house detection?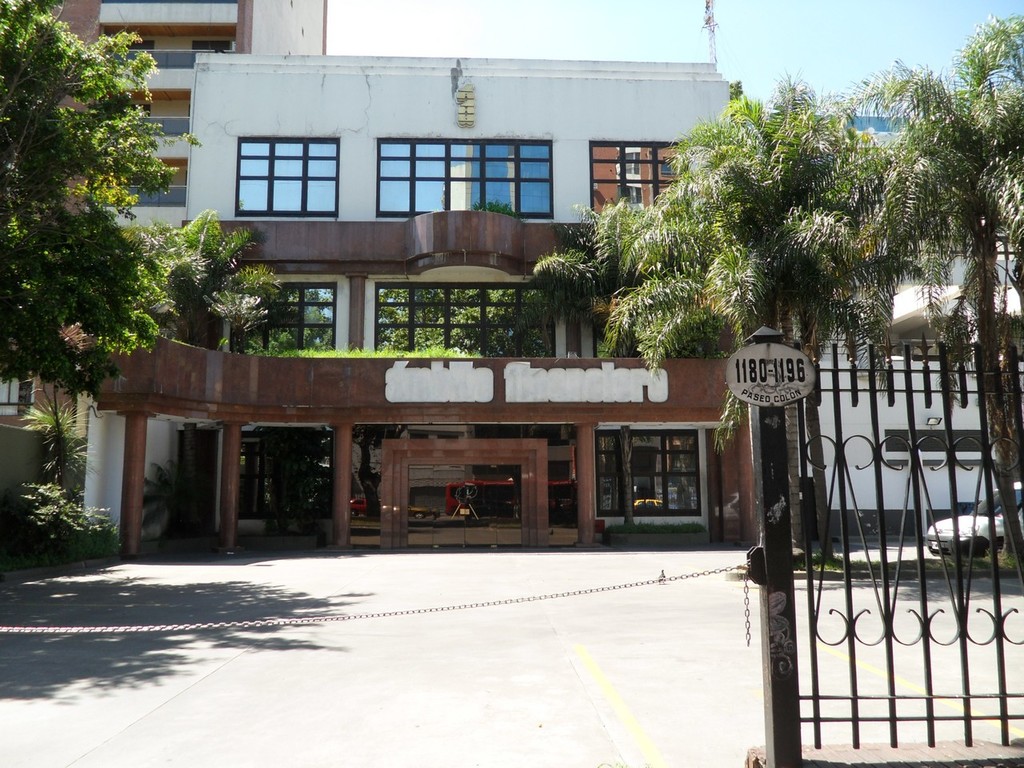
select_region(0, 0, 331, 434)
